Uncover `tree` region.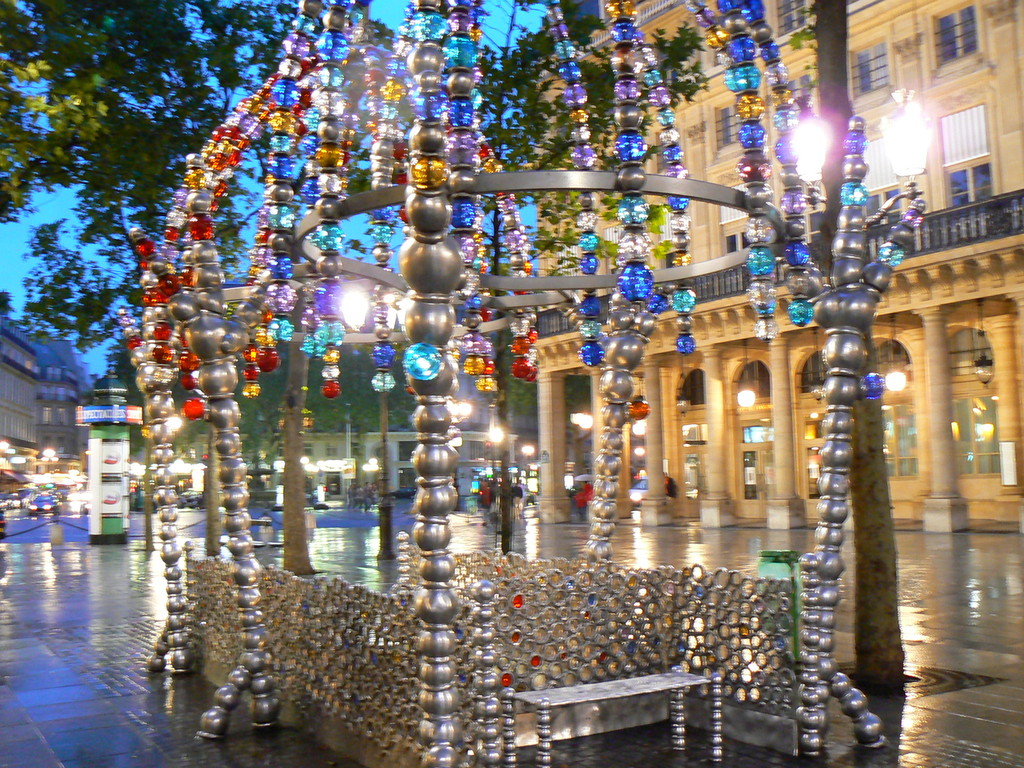
Uncovered: left=204, top=4, right=906, bottom=767.
